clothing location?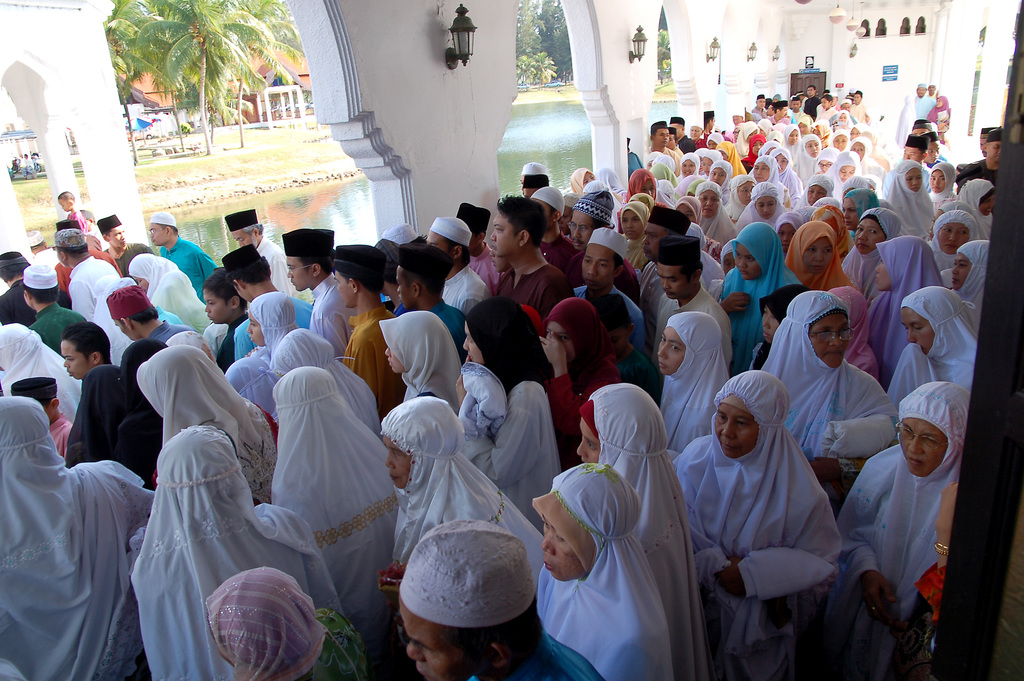
(863,227,950,374)
